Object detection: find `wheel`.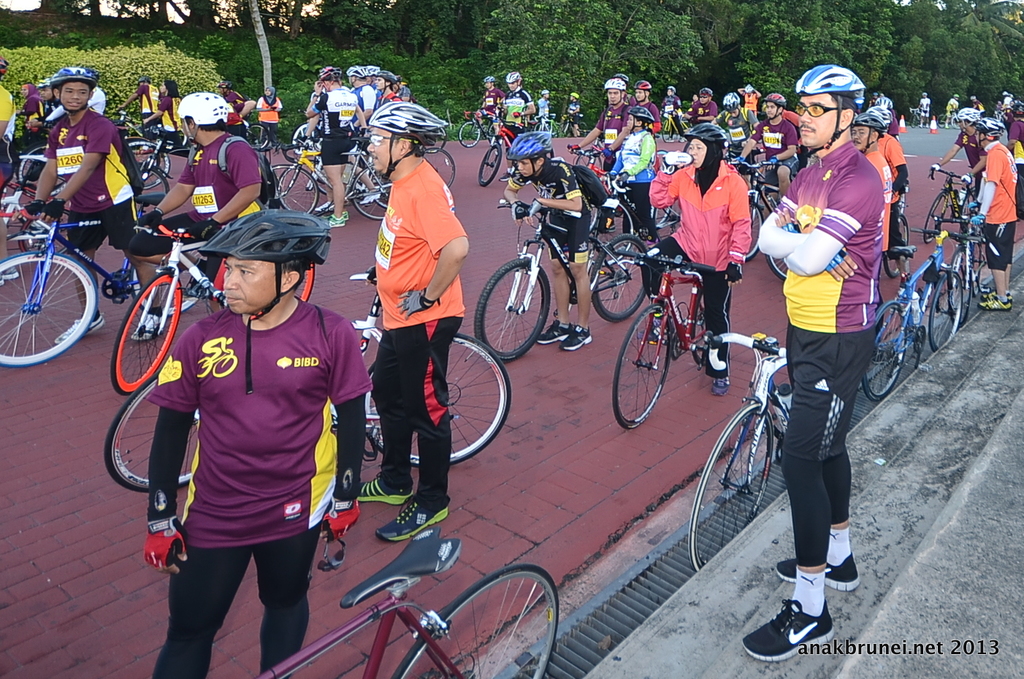
588 238 650 316.
